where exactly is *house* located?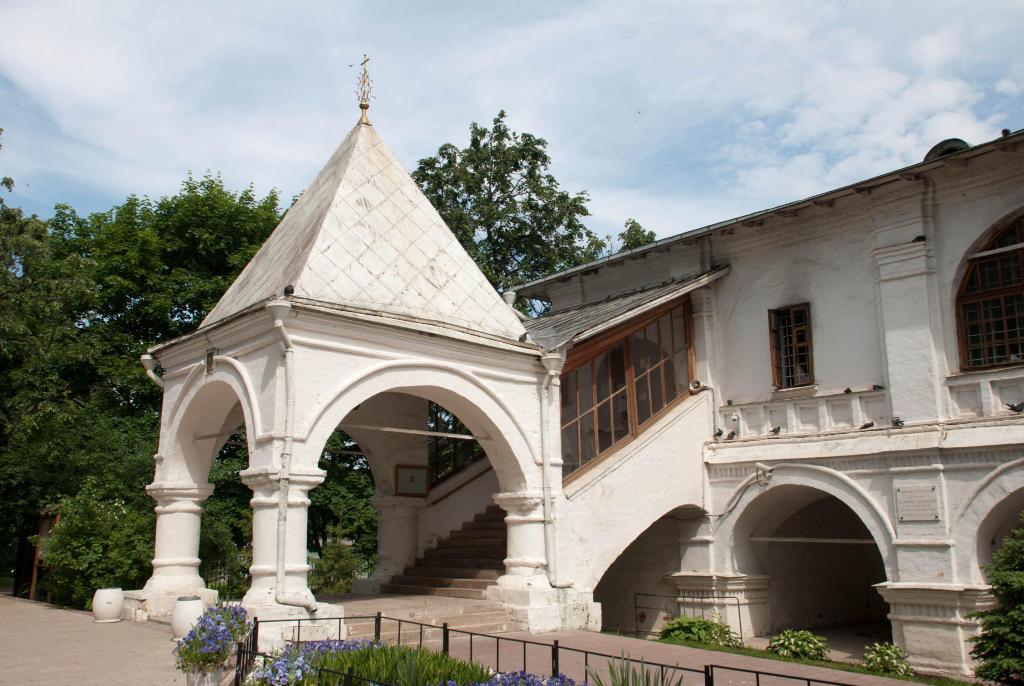
Its bounding box is x1=154 y1=86 x2=1023 y2=653.
